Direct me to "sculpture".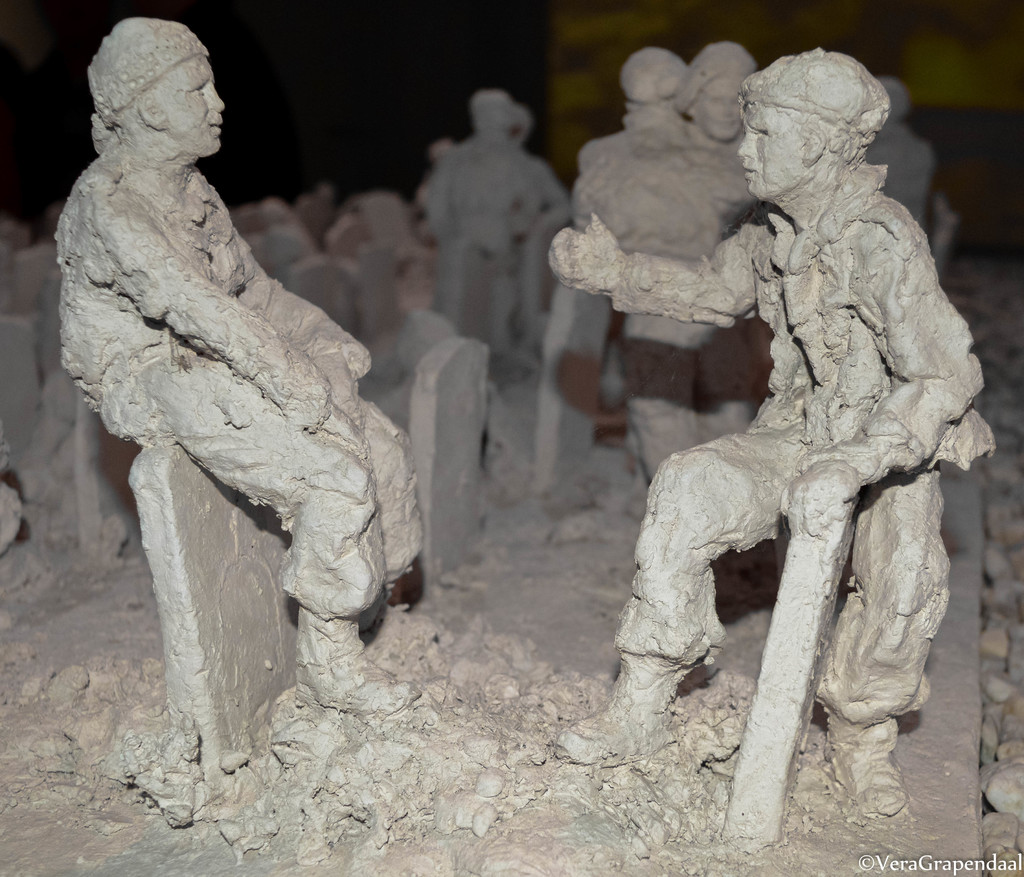
Direction: [543, 45, 955, 813].
